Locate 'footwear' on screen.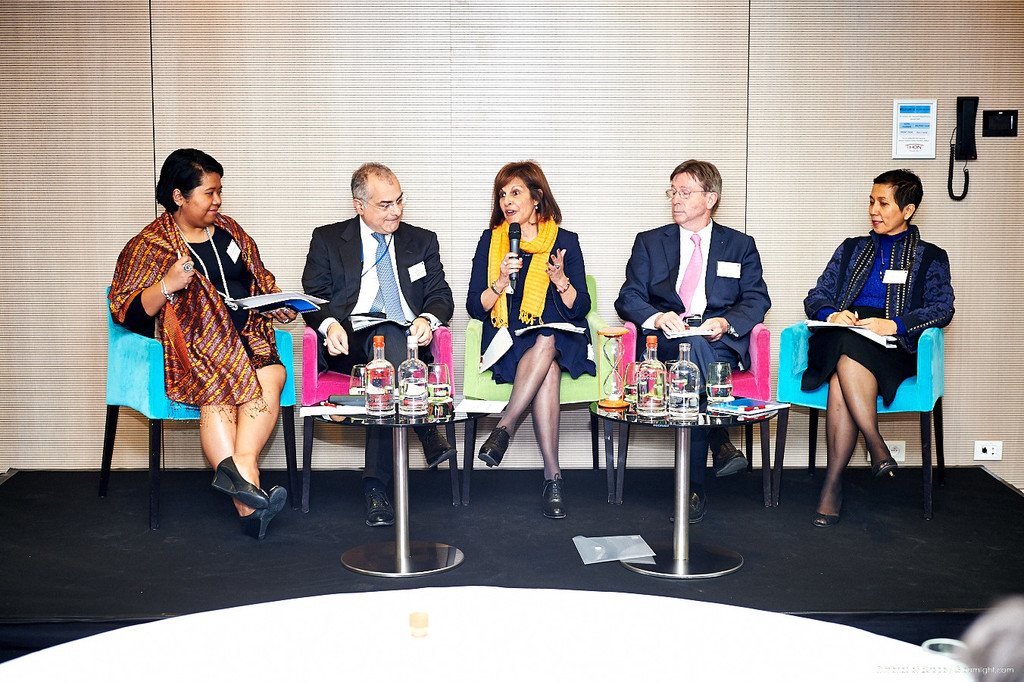
On screen at (710,446,756,477).
